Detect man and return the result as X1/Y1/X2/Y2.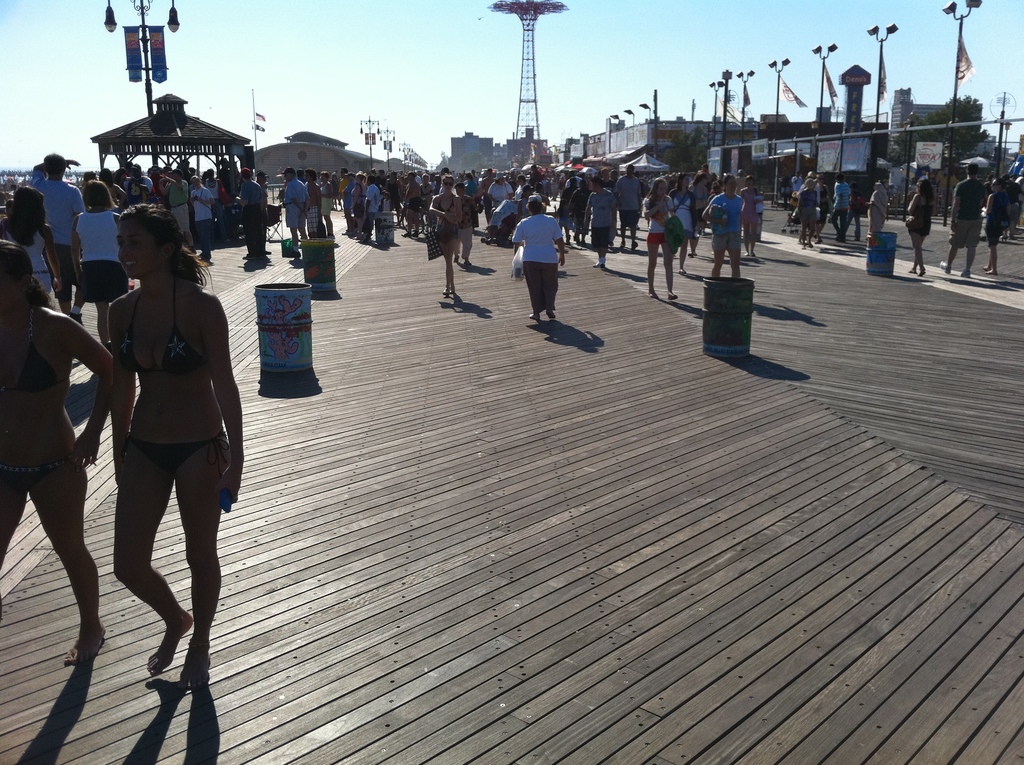
160/172/196/253.
